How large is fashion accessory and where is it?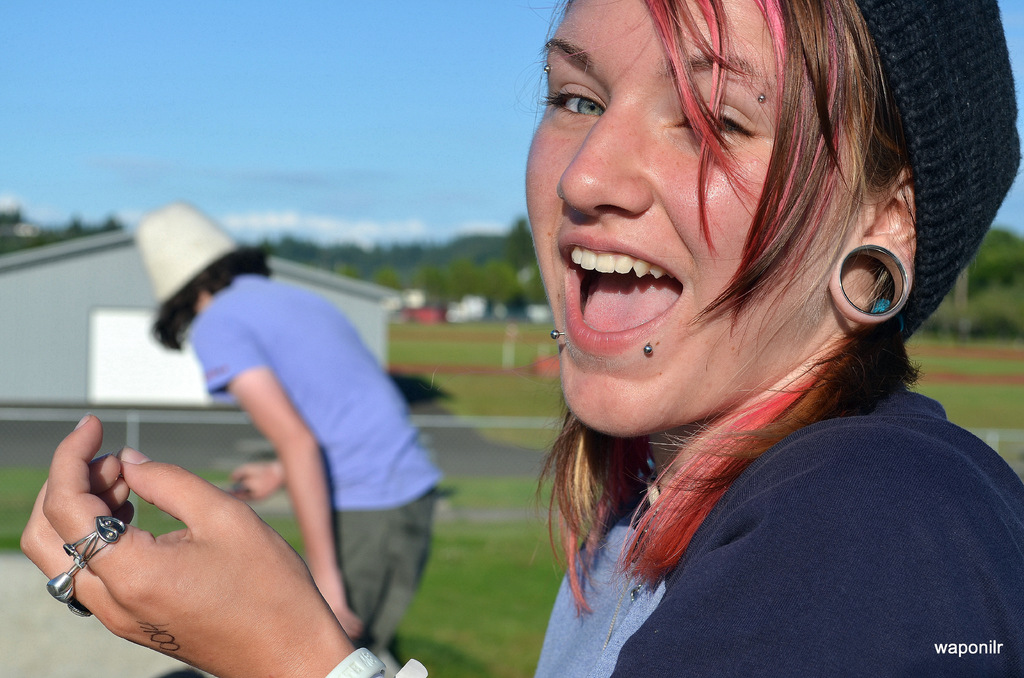
Bounding box: (left=41, top=561, right=84, bottom=607).
